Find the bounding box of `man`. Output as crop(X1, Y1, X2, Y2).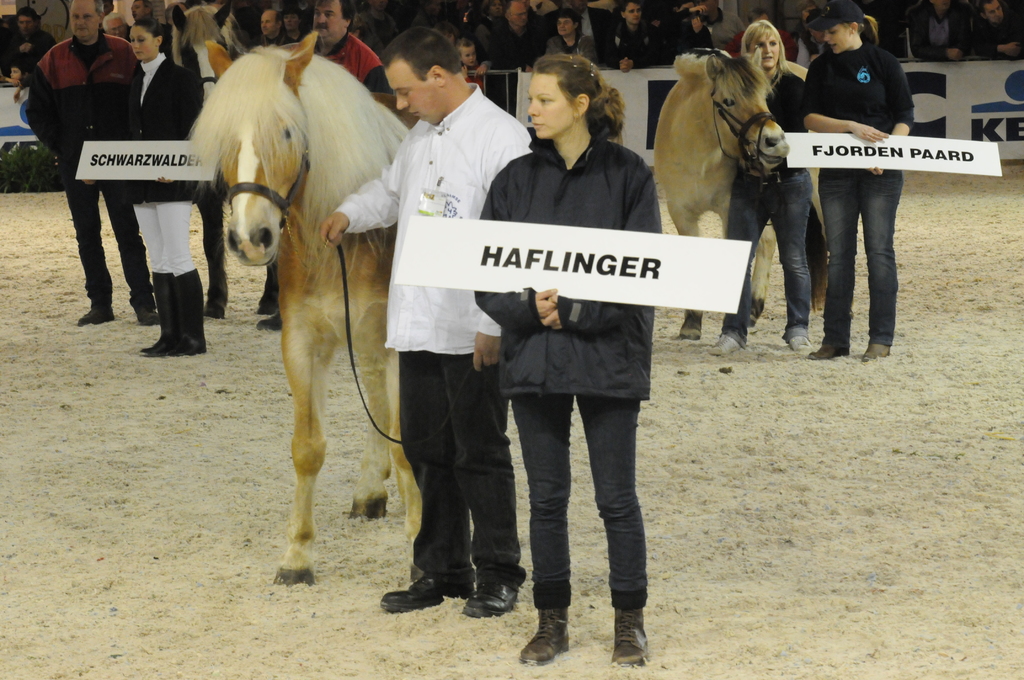
crop(728, 4, 800, 64).
